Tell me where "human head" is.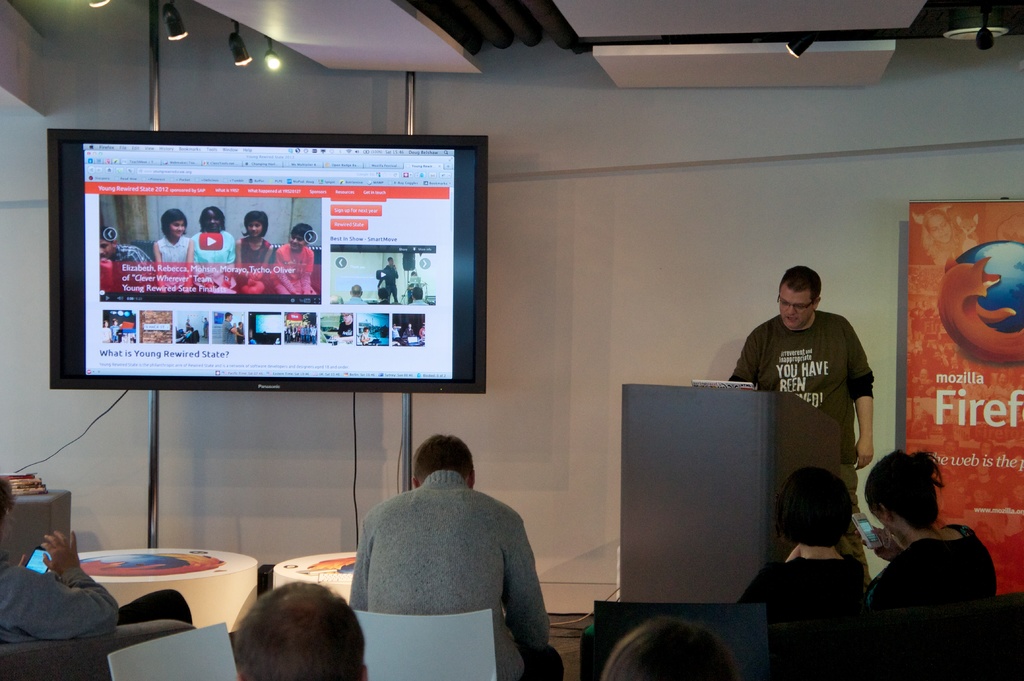
"human head" is at pyautogui.locateOnScreen(160, 208, 186, 239).
